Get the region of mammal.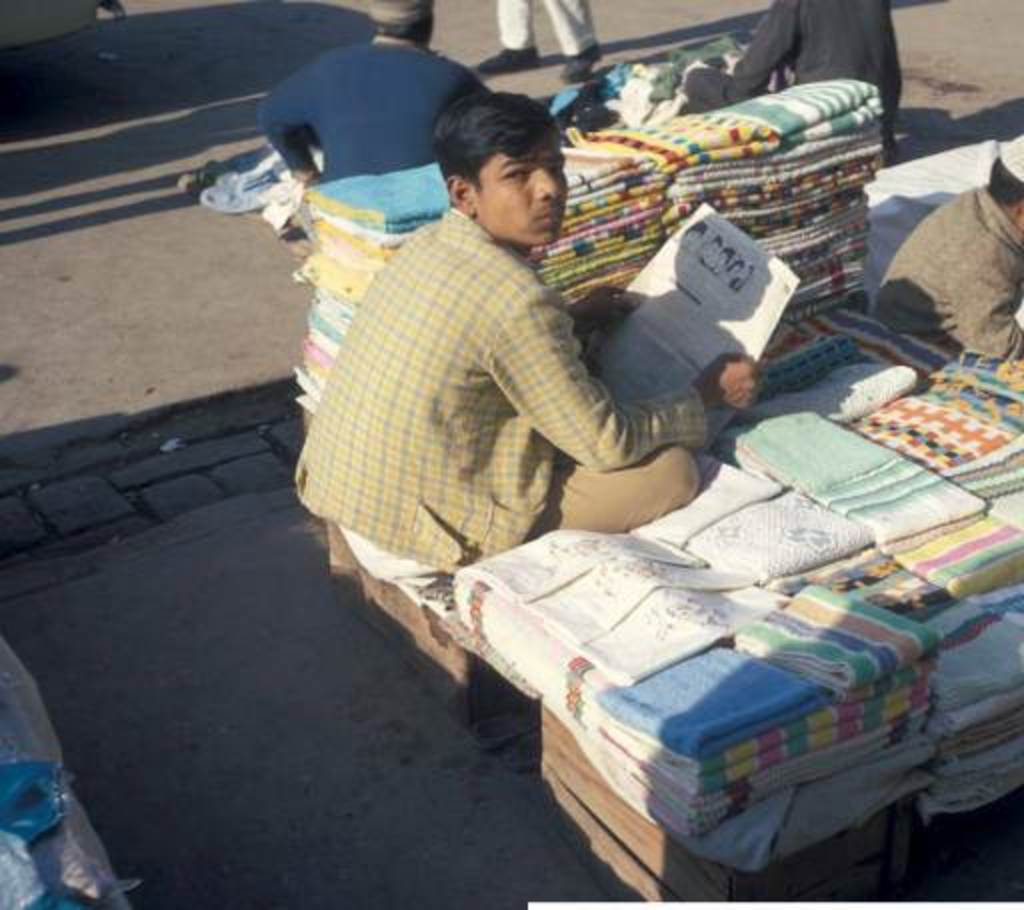
254,10,494,206.
